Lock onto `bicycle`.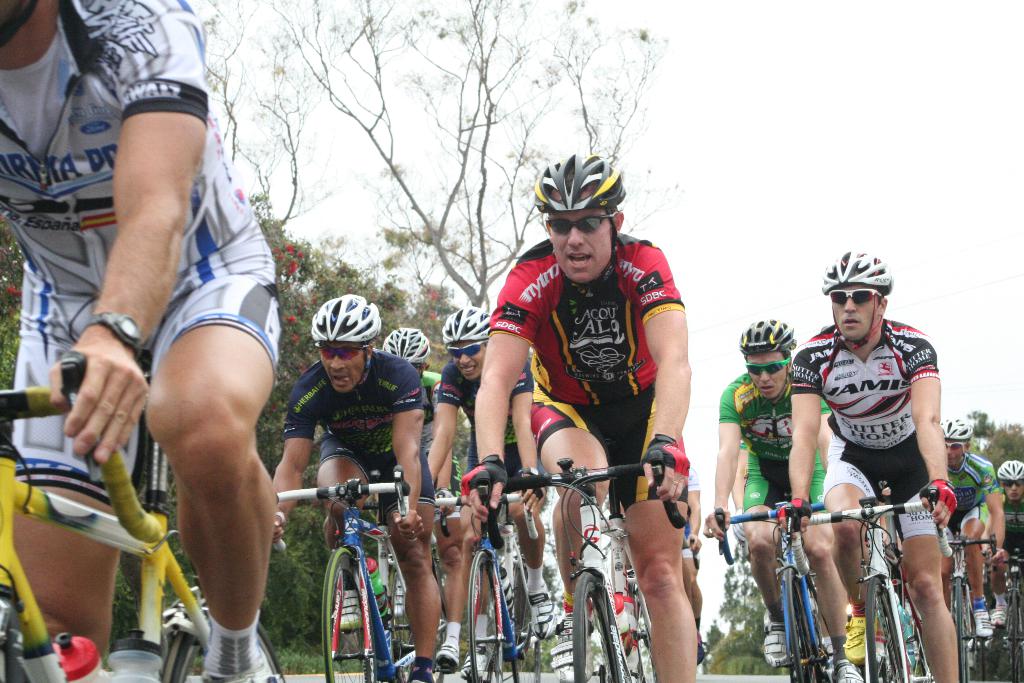
Locked: Rect(712, 506, 863, 678).
